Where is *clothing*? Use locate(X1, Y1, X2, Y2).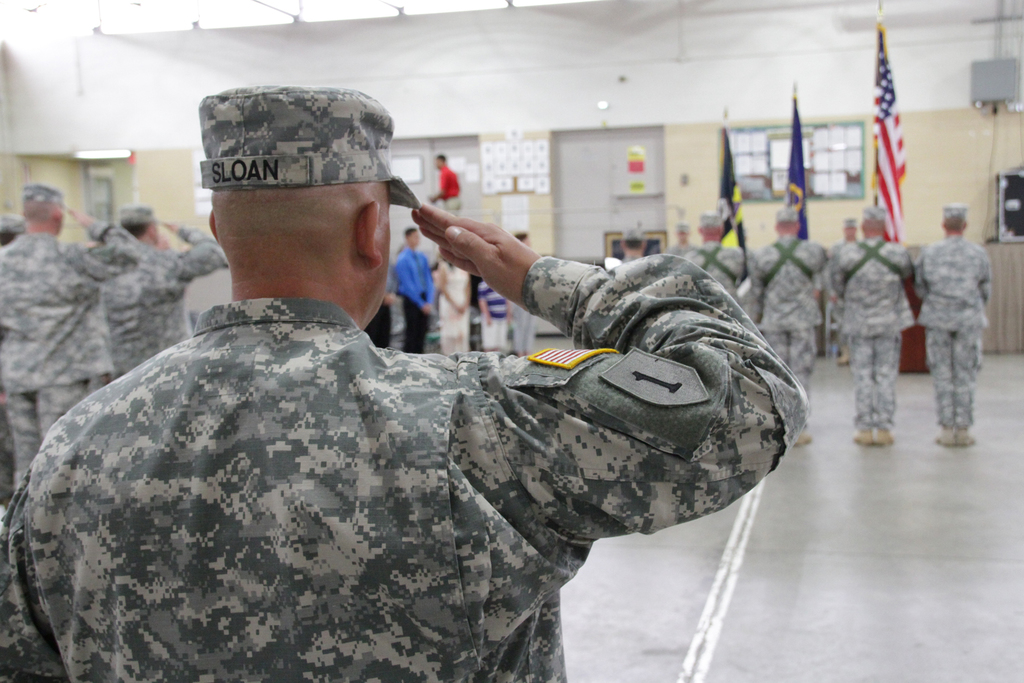
locate(831, 237, 913, 430).
